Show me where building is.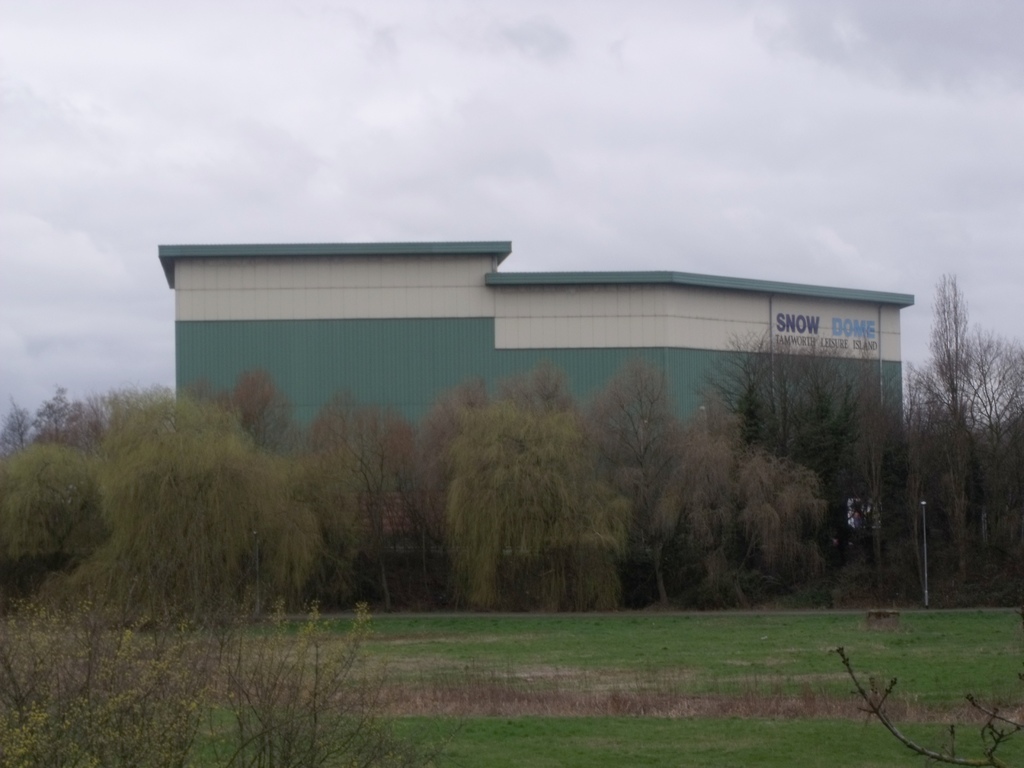
building is at 88, 220, 872, 461.
